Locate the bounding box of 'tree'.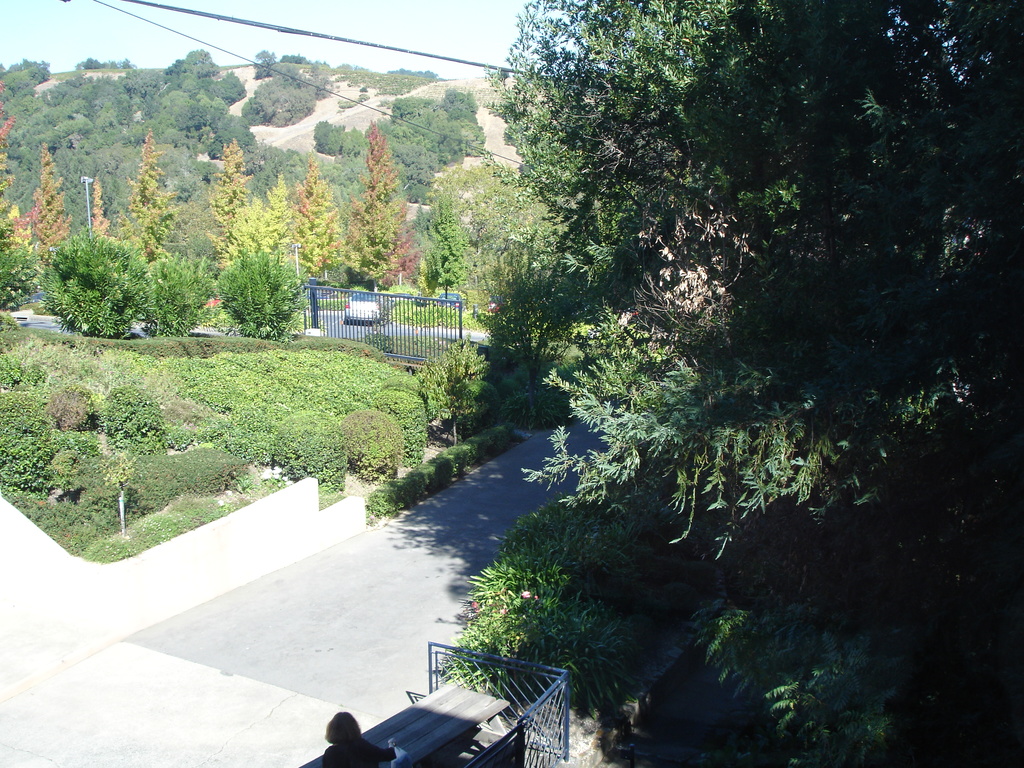
Bounding box: 174/190/230/267.
